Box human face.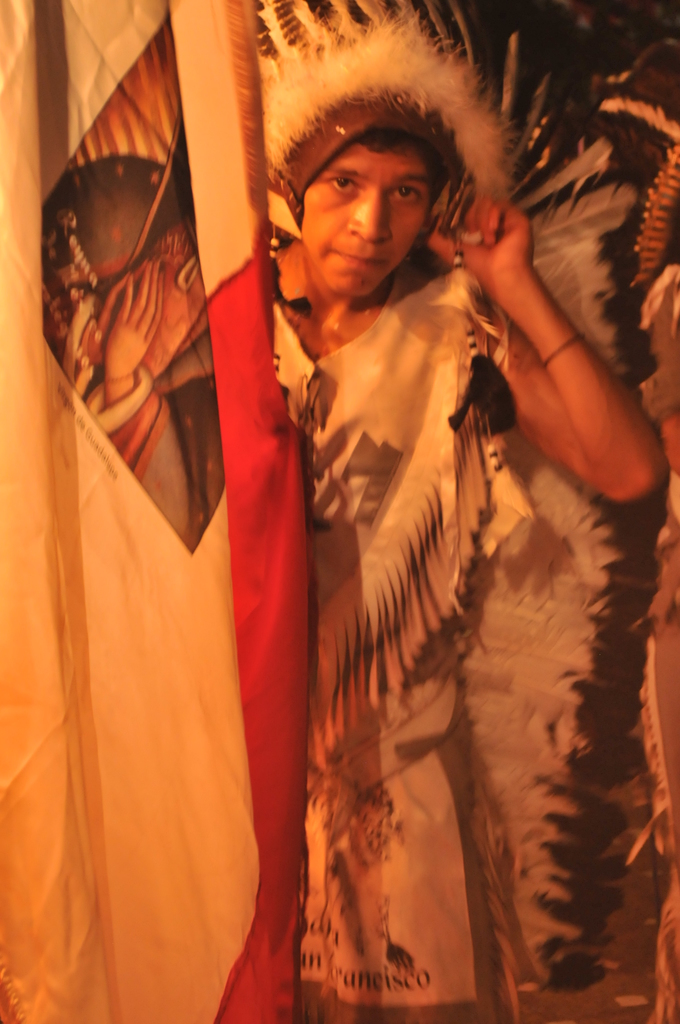
{"x1": 297, "y1": 134, "x2": 428, "y2": 301}.
